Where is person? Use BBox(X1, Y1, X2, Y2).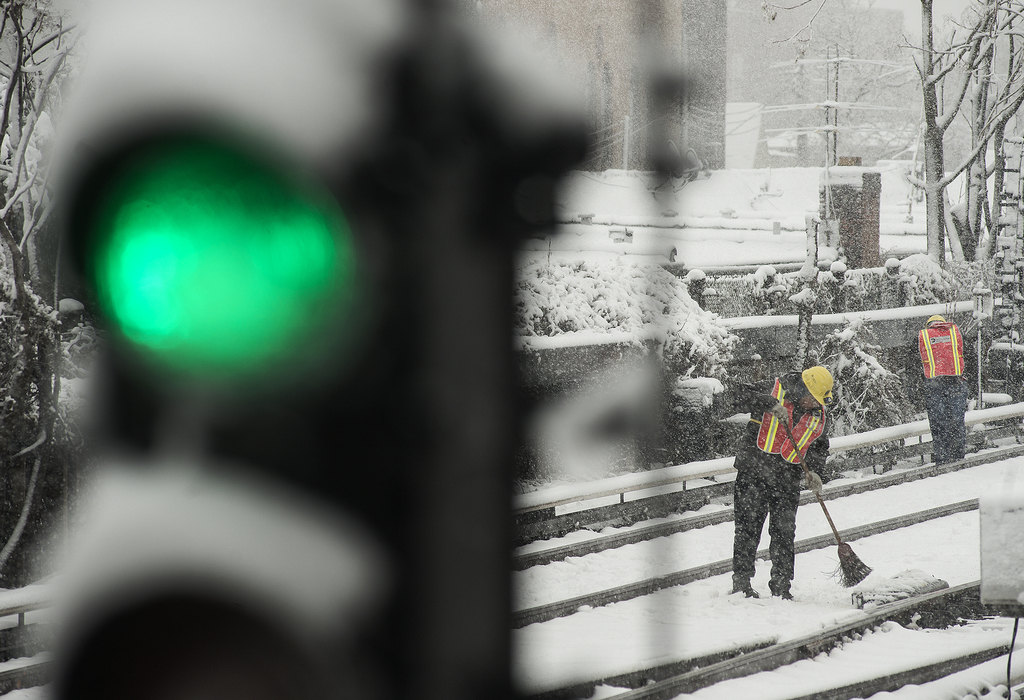
BBox(749, 355, 845, 594).
